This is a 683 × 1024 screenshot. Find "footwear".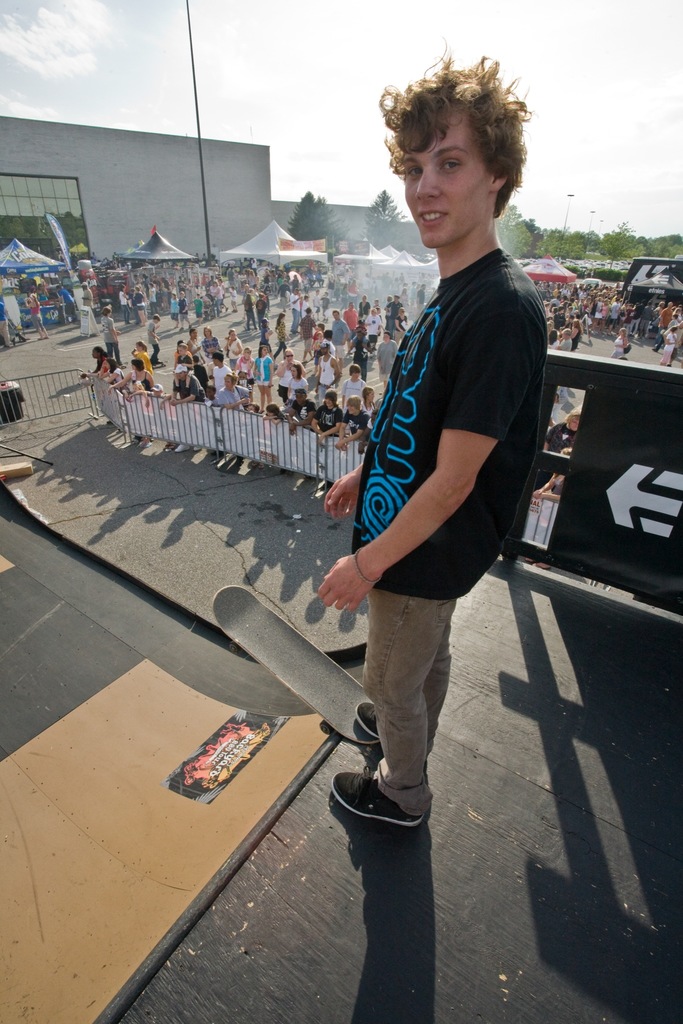
Bounding box: 342 762 432 844.
